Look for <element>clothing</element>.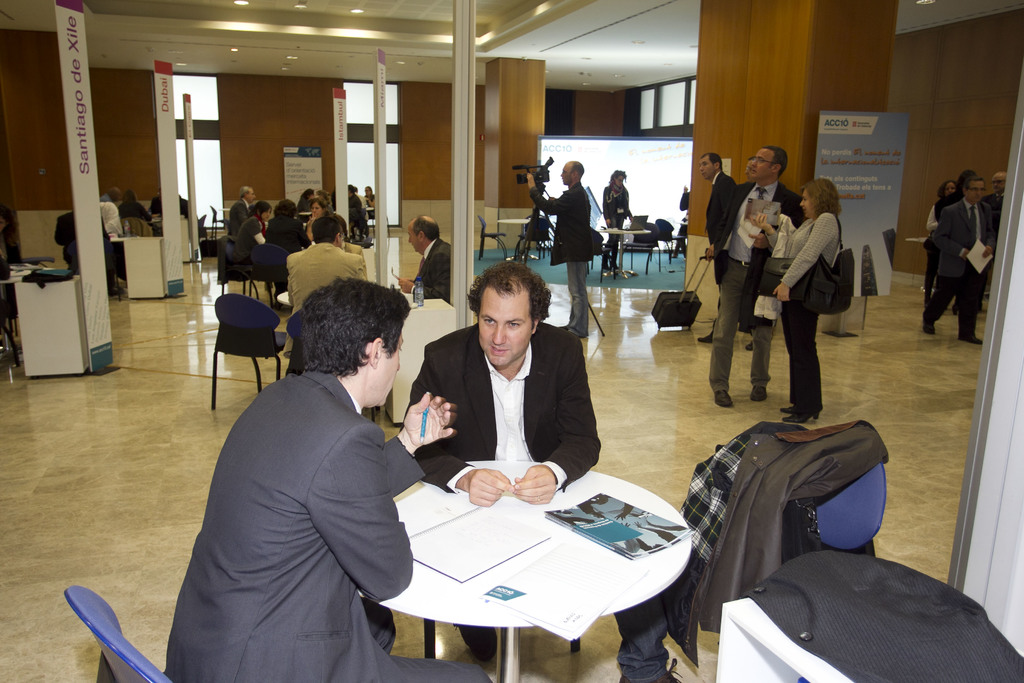
Found: [x1=223, y1=214, x2=266, y2=247].
